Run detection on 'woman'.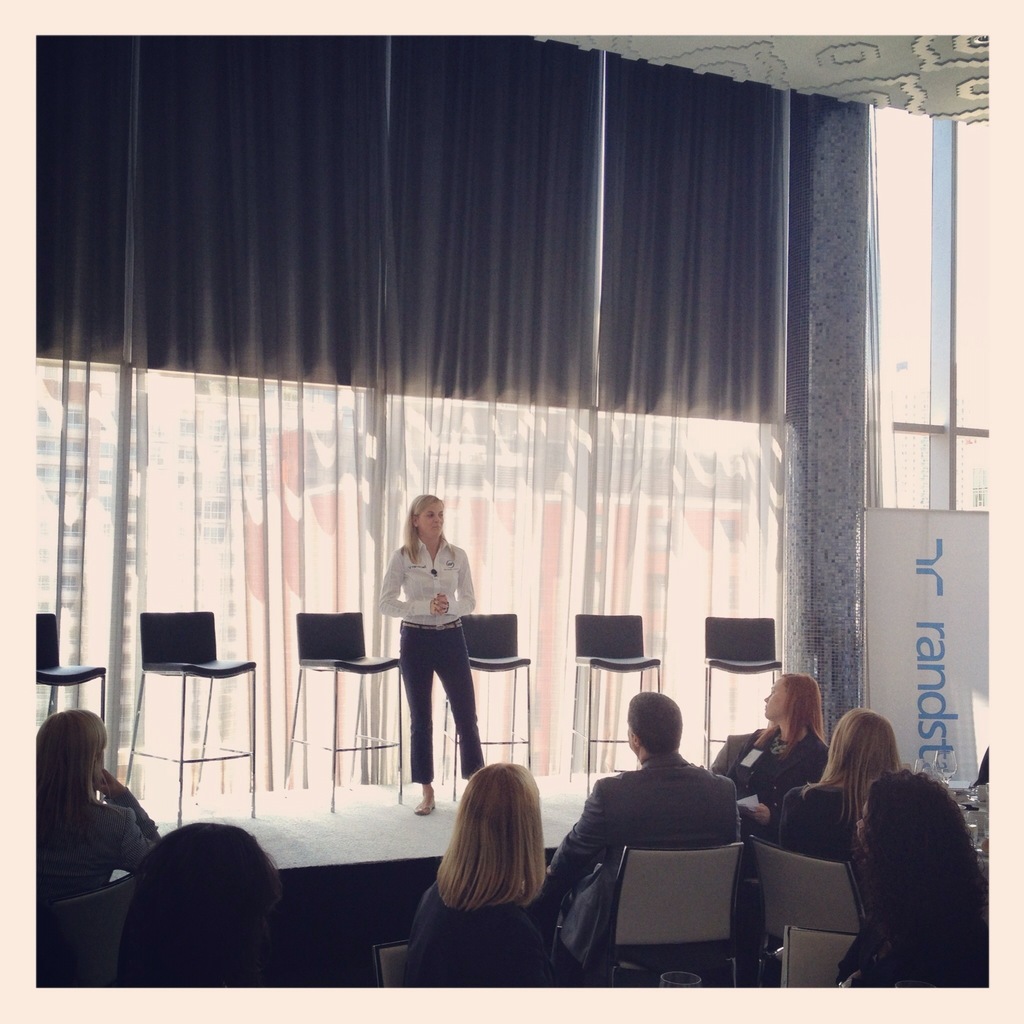
Result: {"left": 121, "top": 821, "right": 291, "bottom": 966}.
